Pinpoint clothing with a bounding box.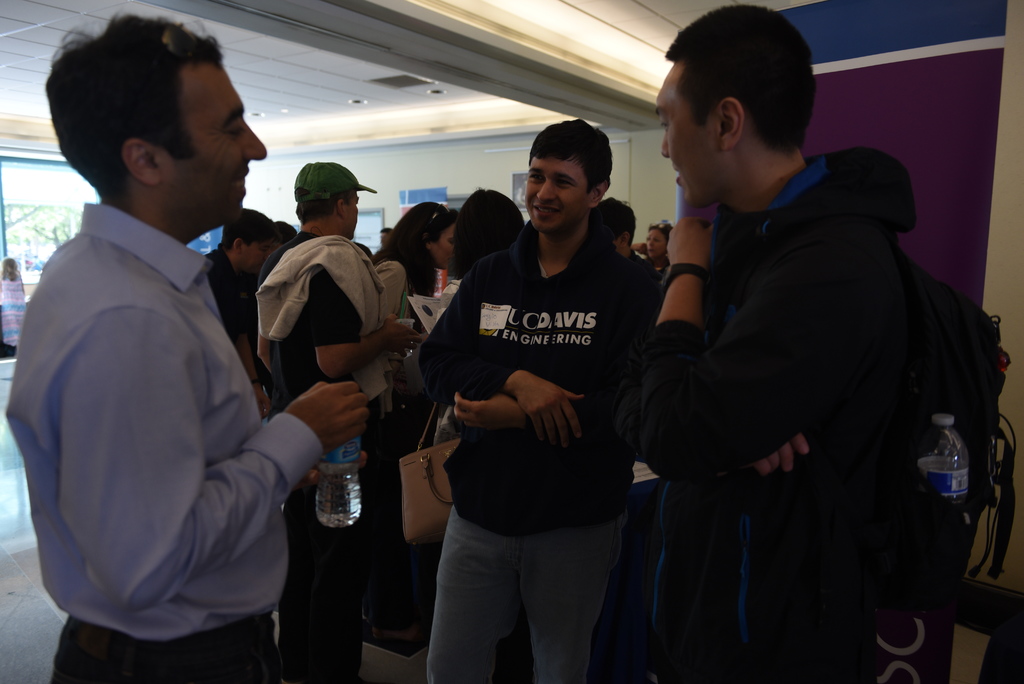
box=[630, 143, 918, 683].
